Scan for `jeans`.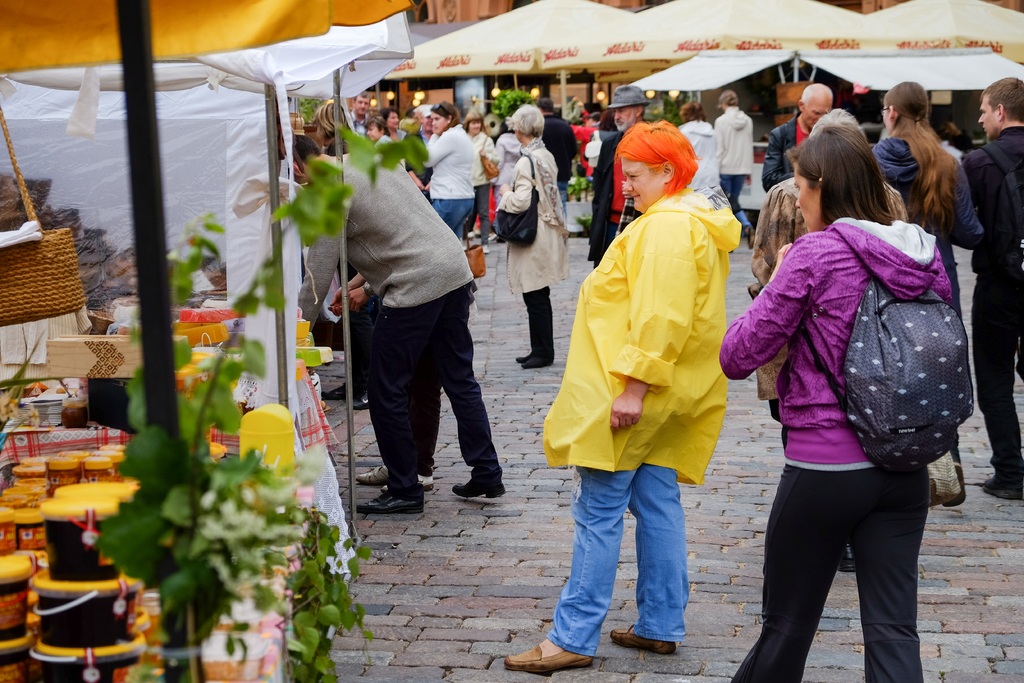
Scan result: <bbox>559, 454, 716, 660</bbox>.
